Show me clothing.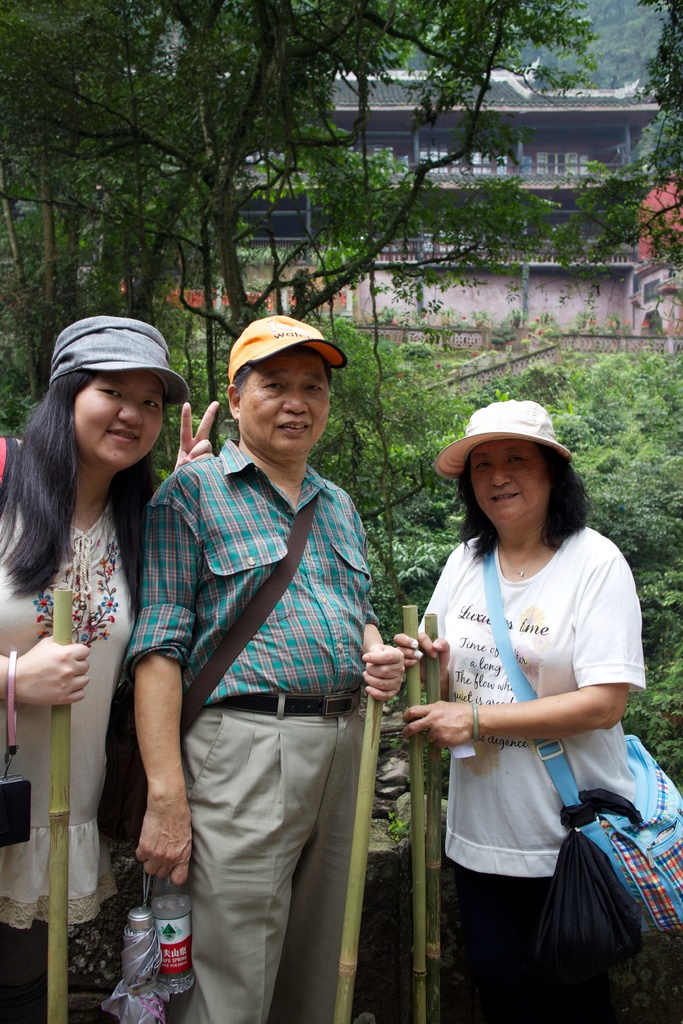
clothing is here: {"x1": 0, "y1": 436, "x2": 136, "y2": 936}.
